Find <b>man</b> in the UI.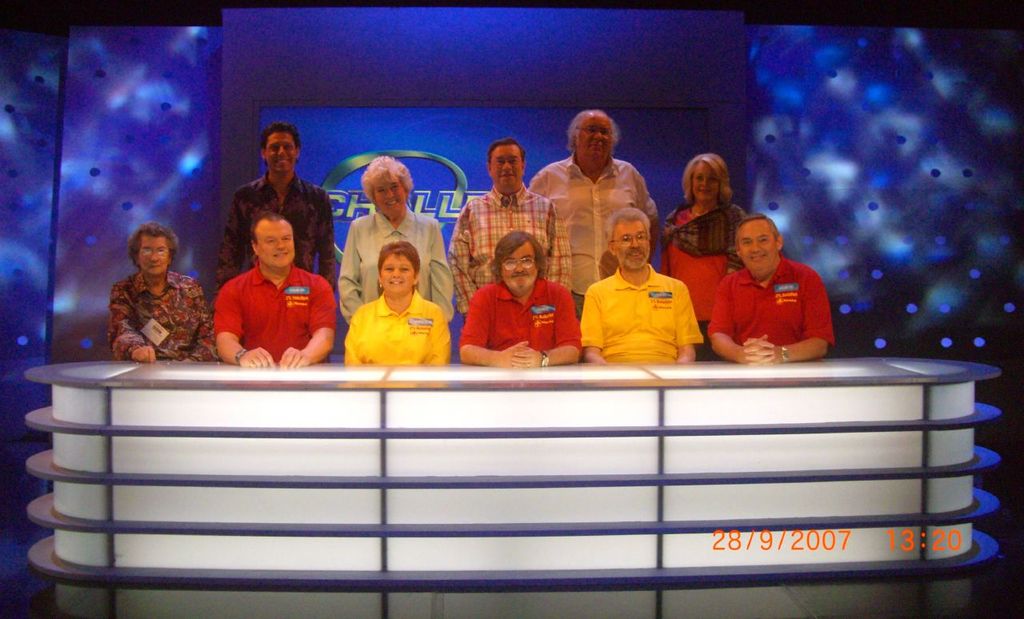
UI element at BBox(578, 209, 699, 367).
